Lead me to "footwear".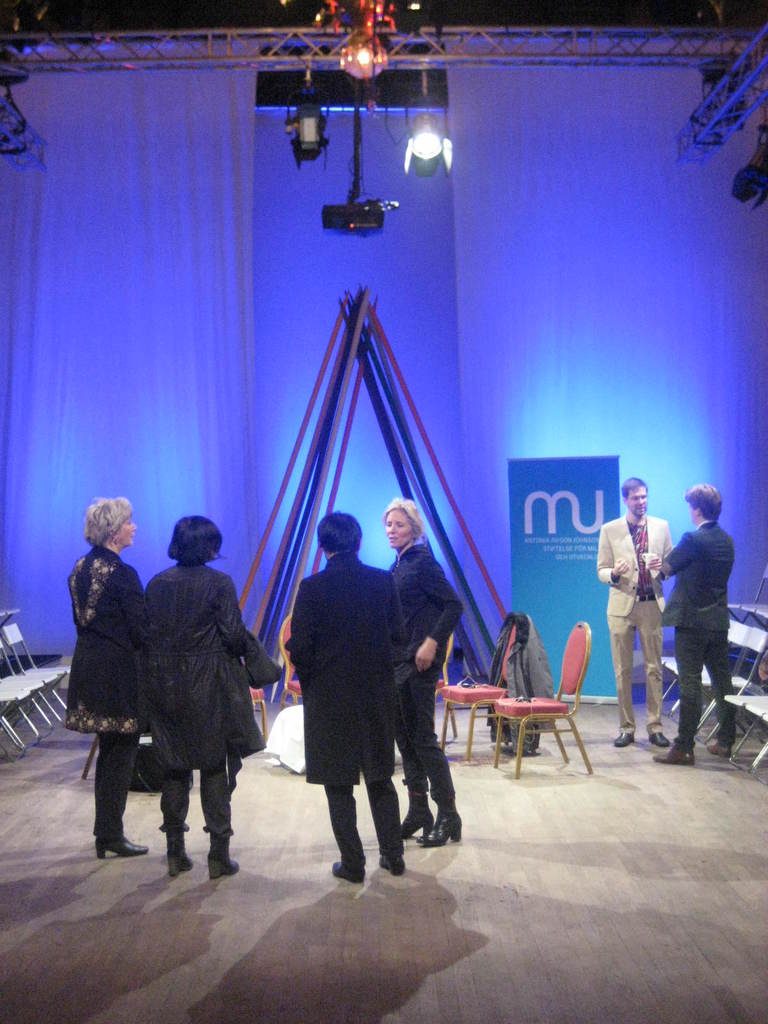
Lead to bbox(164, 854, 195, 877).
